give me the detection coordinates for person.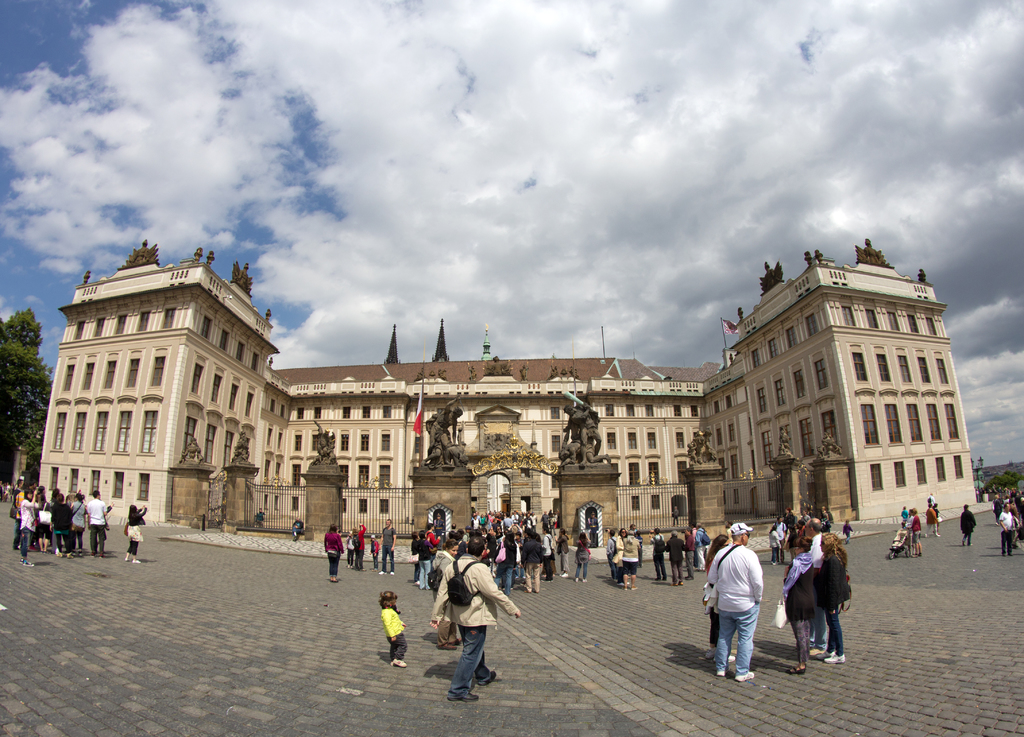
BBox(380, 588, 406, 667).
